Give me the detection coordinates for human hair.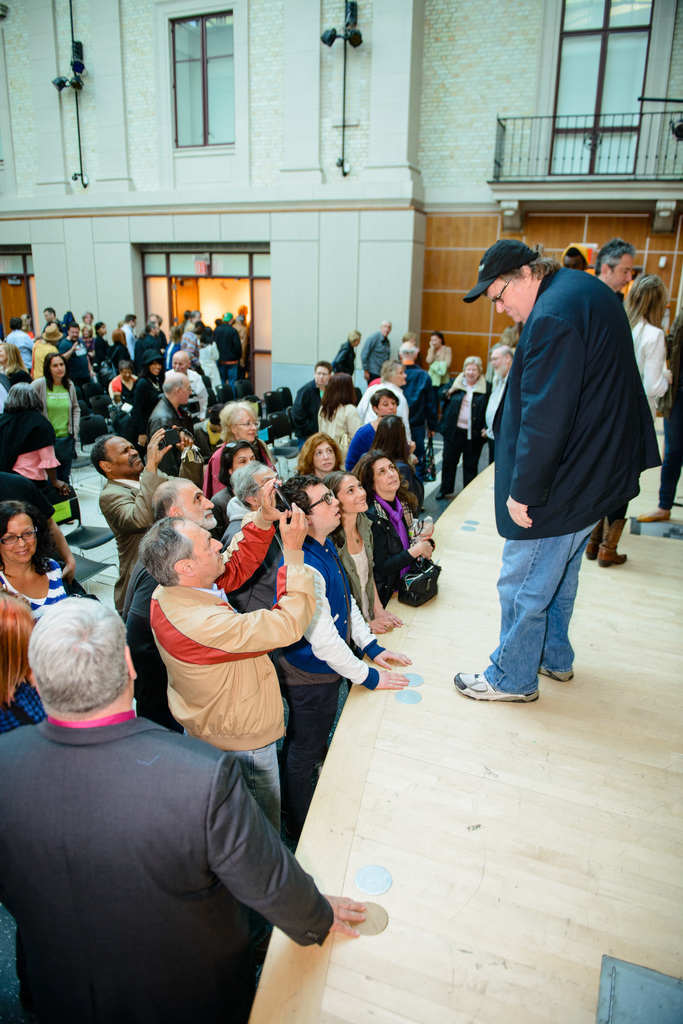
l=317, t=371, r=357, b=422.
